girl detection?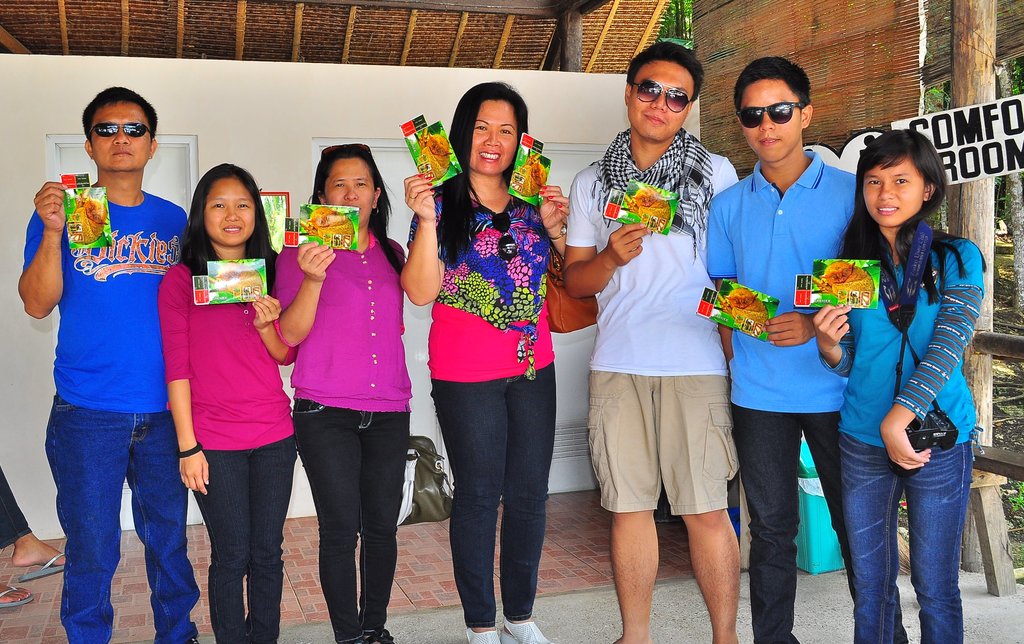
bbox=(813, 128, 984, 643)
